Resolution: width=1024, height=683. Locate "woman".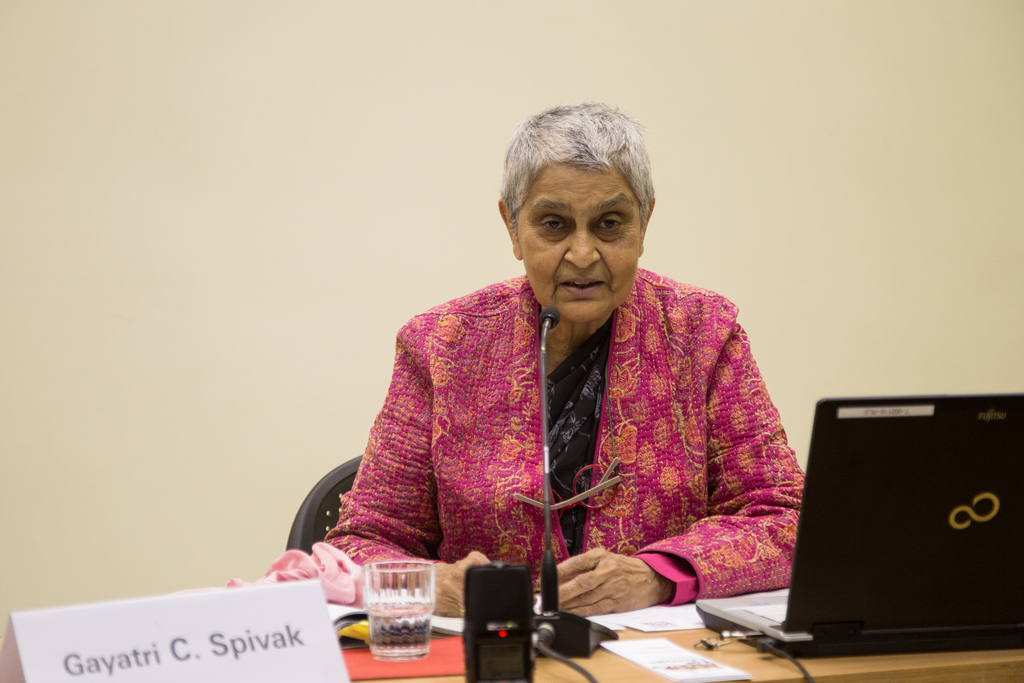
{"x1": 220, "y1": 105, "x2": 812, "y2": 616}.
